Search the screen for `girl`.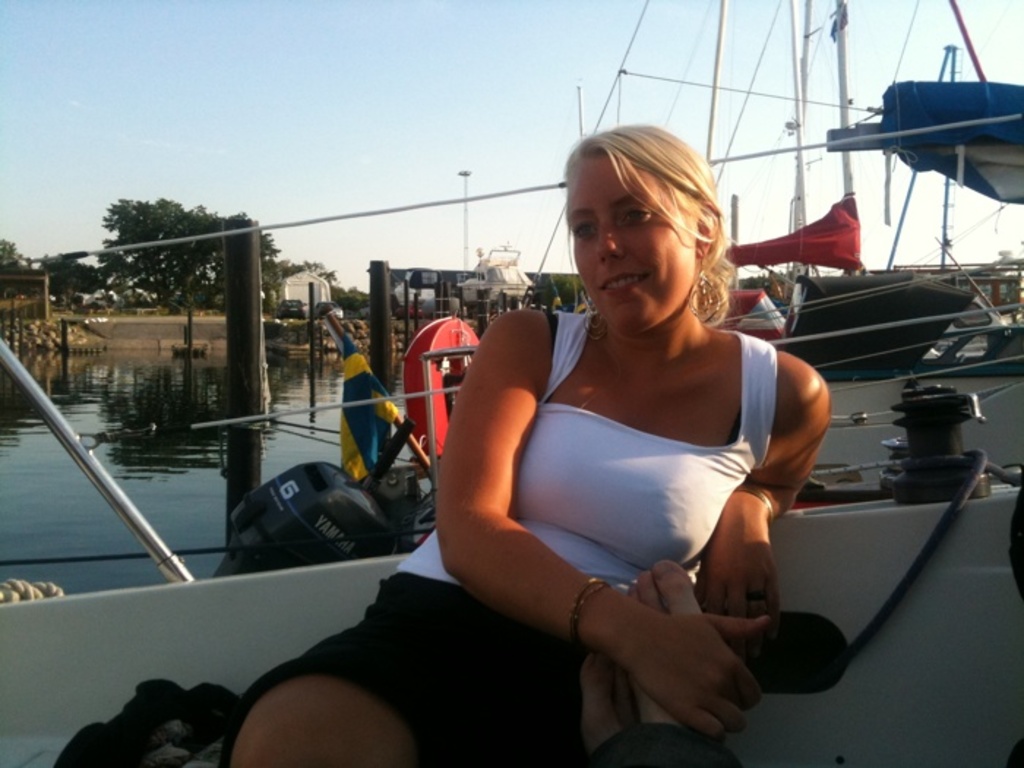
Found at [x1=221, y1=120, x2=831, y2=767].
